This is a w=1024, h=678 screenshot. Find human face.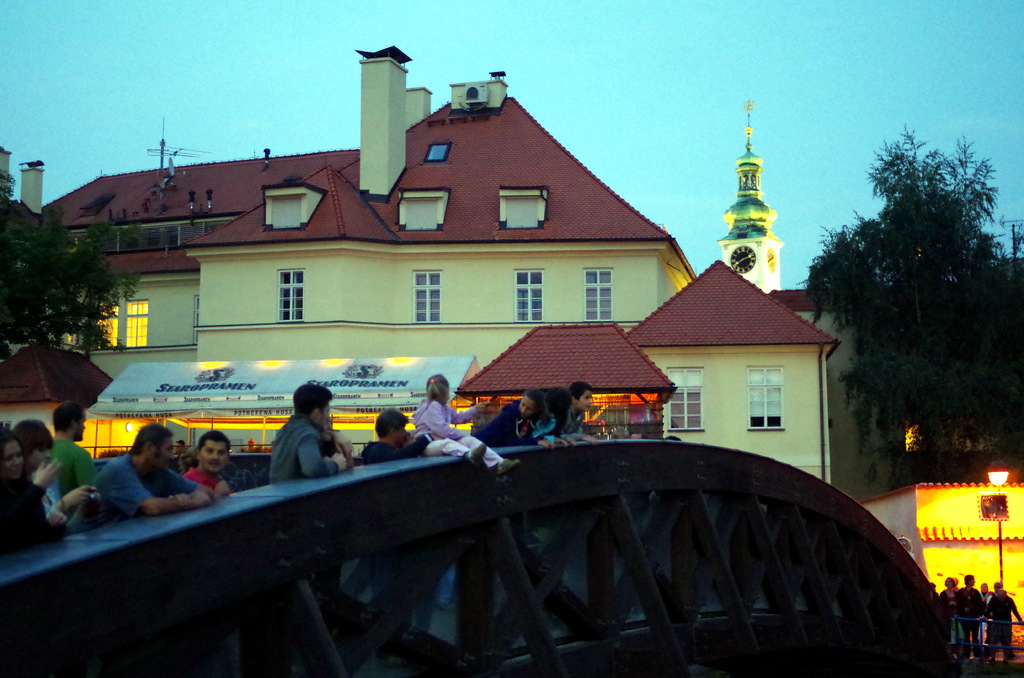
Bounding box: 4 440 22 483.
